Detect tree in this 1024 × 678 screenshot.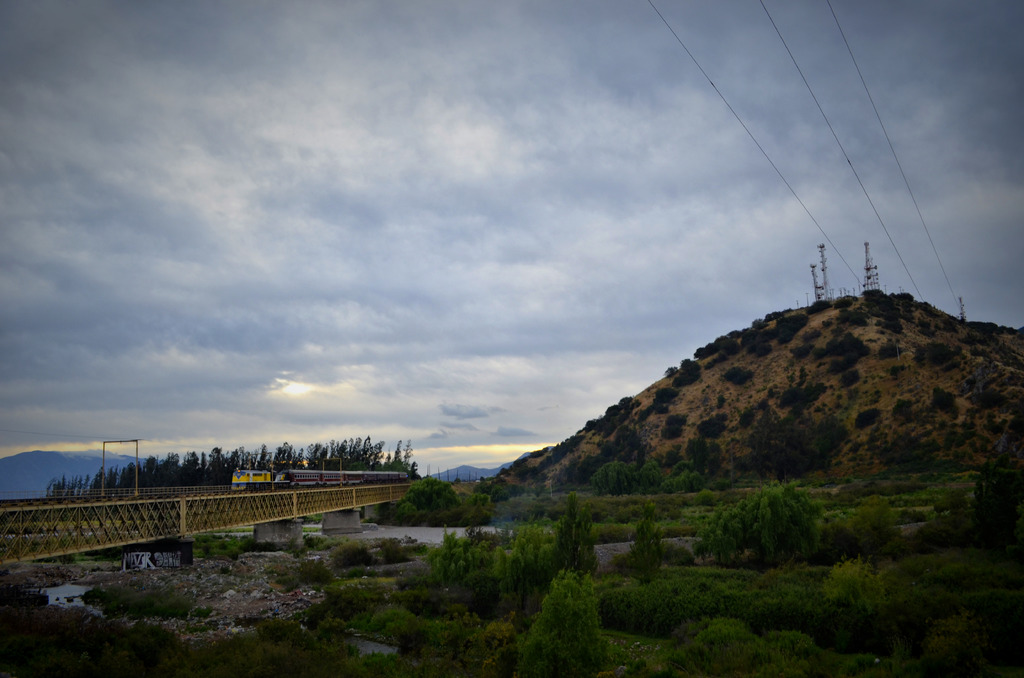
Detection: (left=383, top=540, right=401, bottom=562).
